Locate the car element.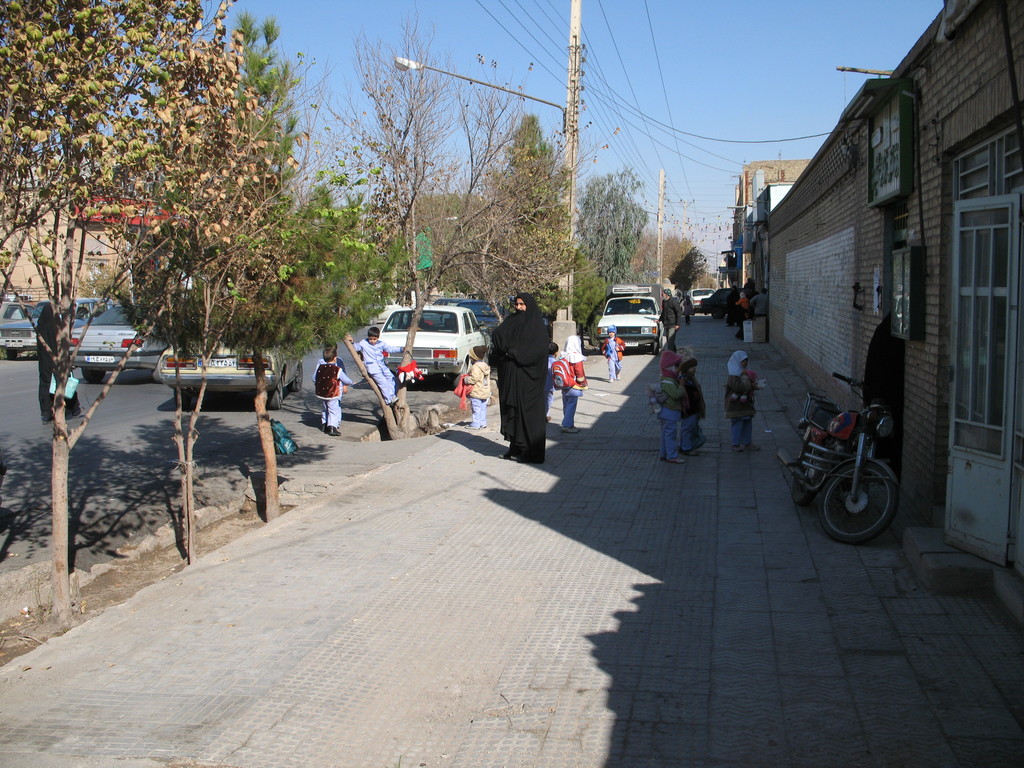
Element bbox: box=[699, 285, 744, 319].
